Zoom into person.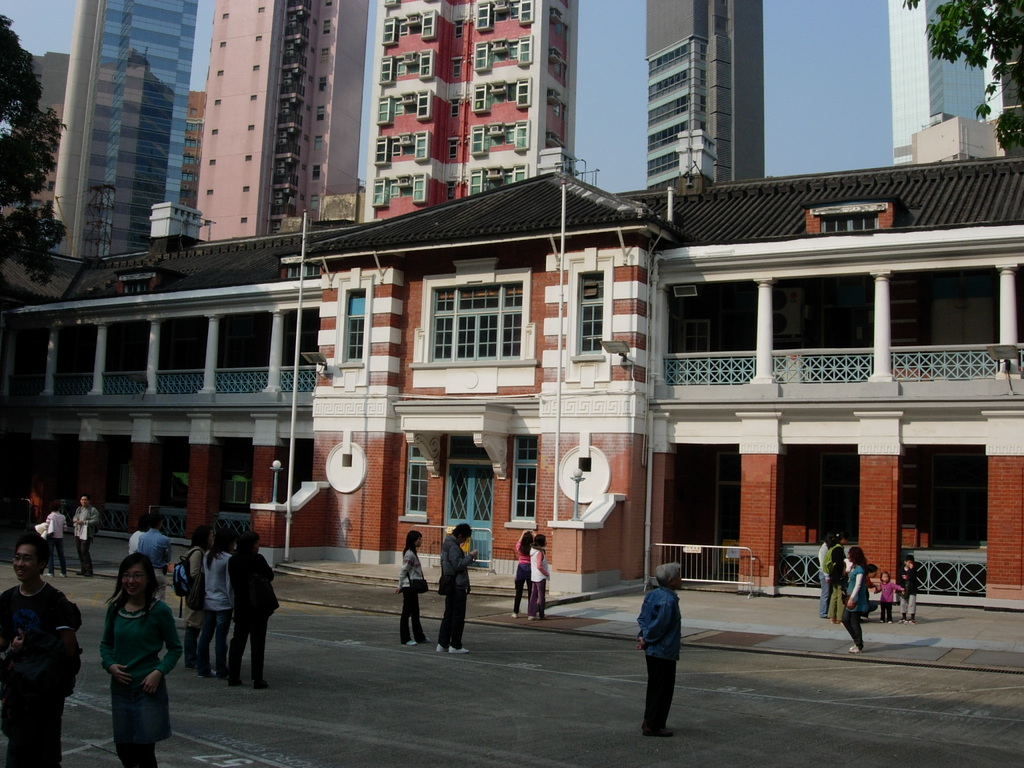
Zoom target: <region>825, 541, 849, 626</region>.
